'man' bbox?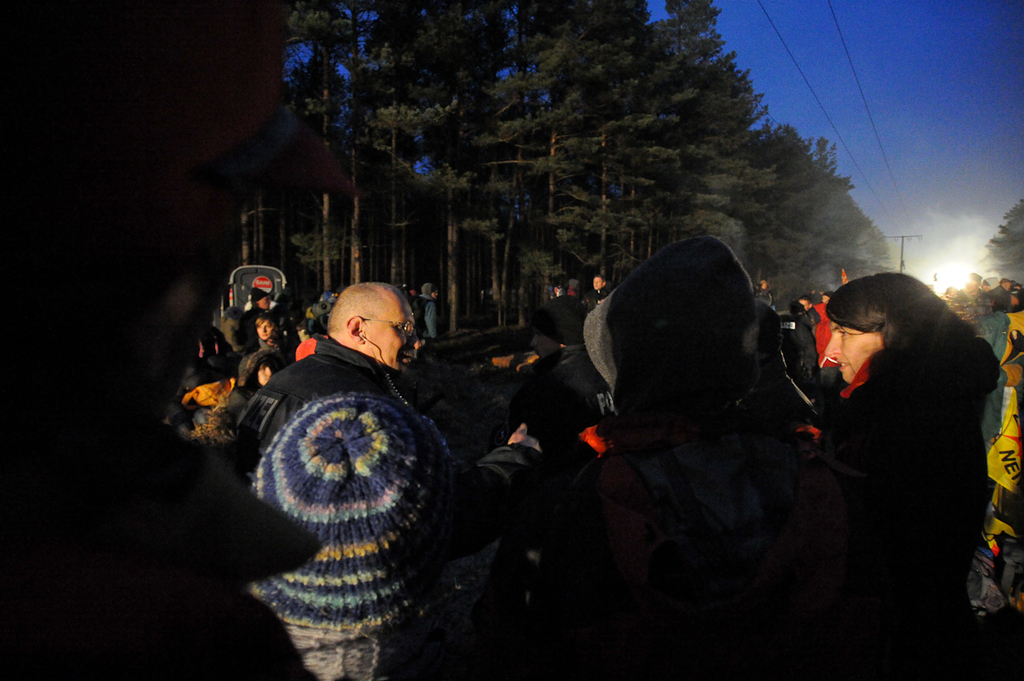
select_region(802, 287, 835, 387)
